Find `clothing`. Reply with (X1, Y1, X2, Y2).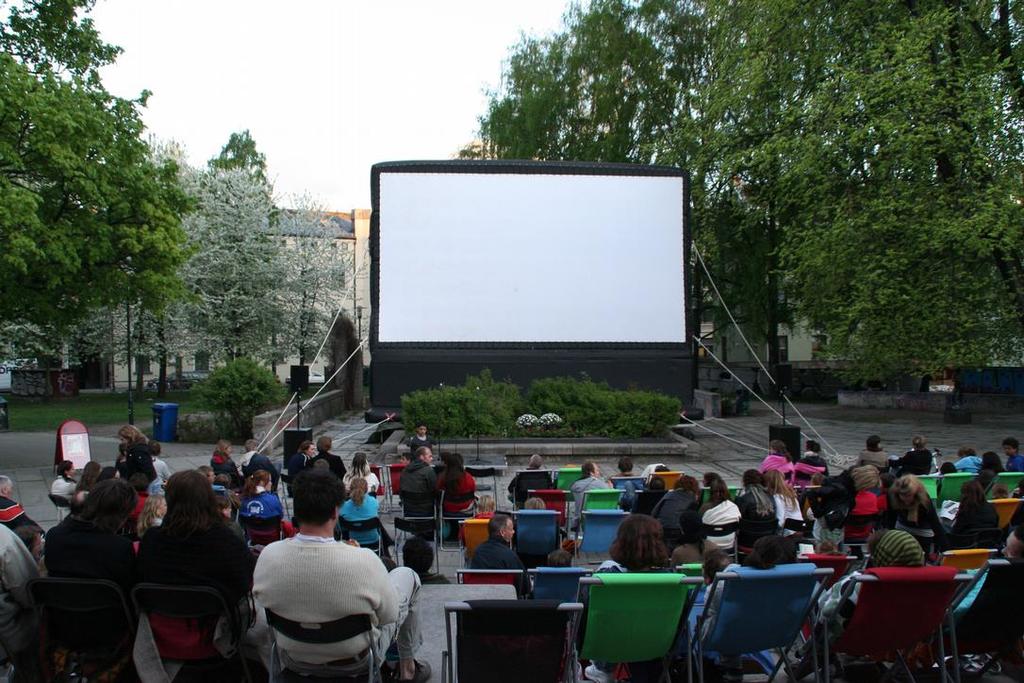
(0, 521, 50, 668).
